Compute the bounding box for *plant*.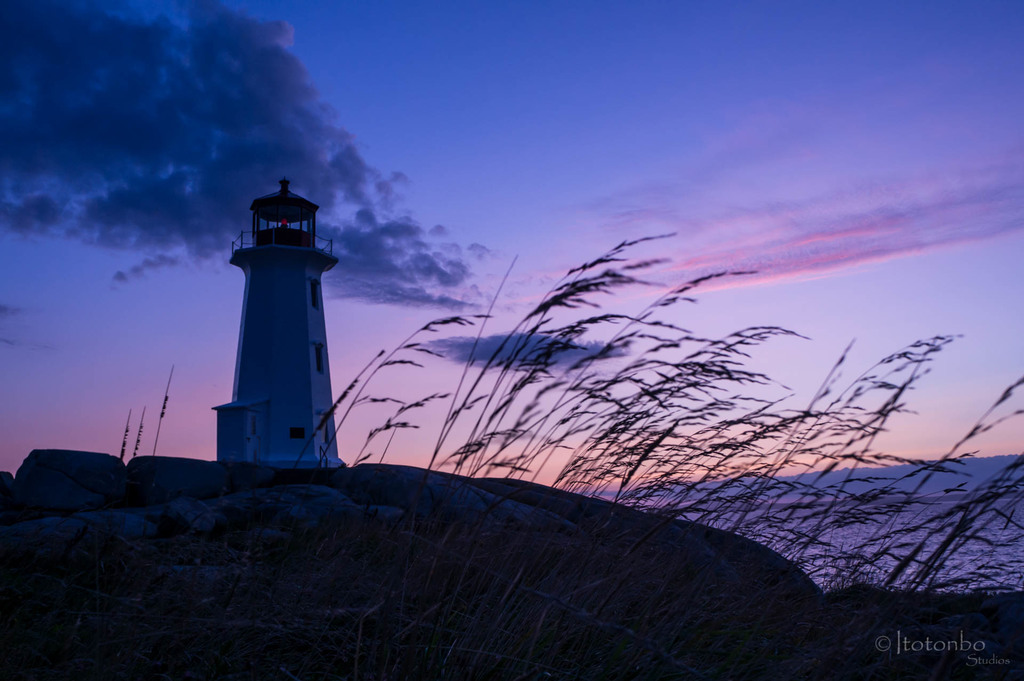
bbox=(131, 397, 150, 460).
